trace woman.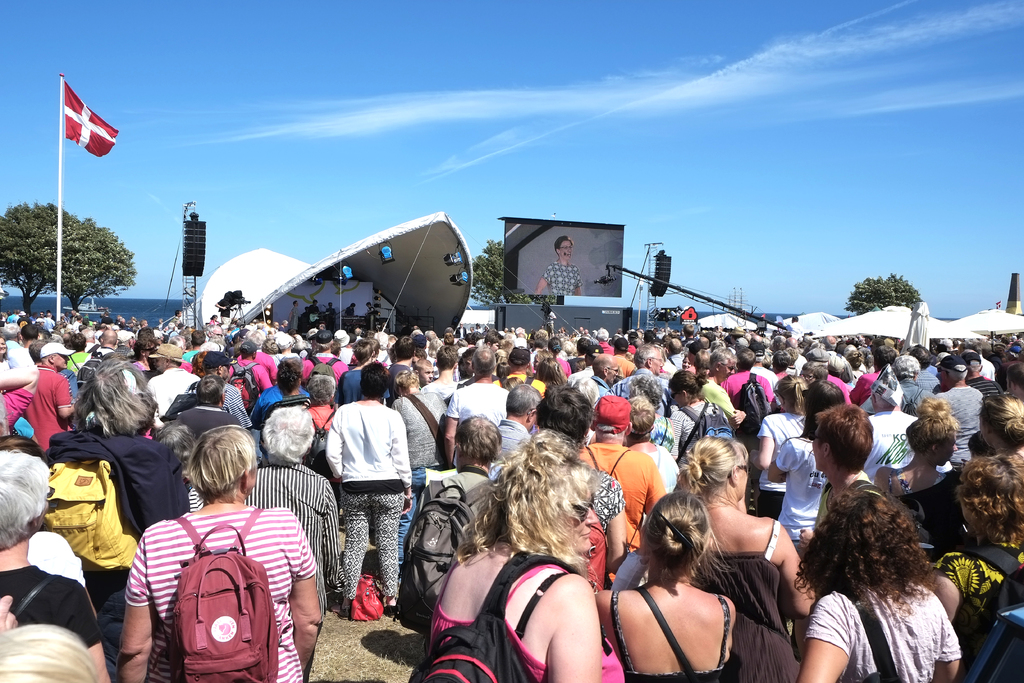
Traced to [673, 432, 817, 682].
